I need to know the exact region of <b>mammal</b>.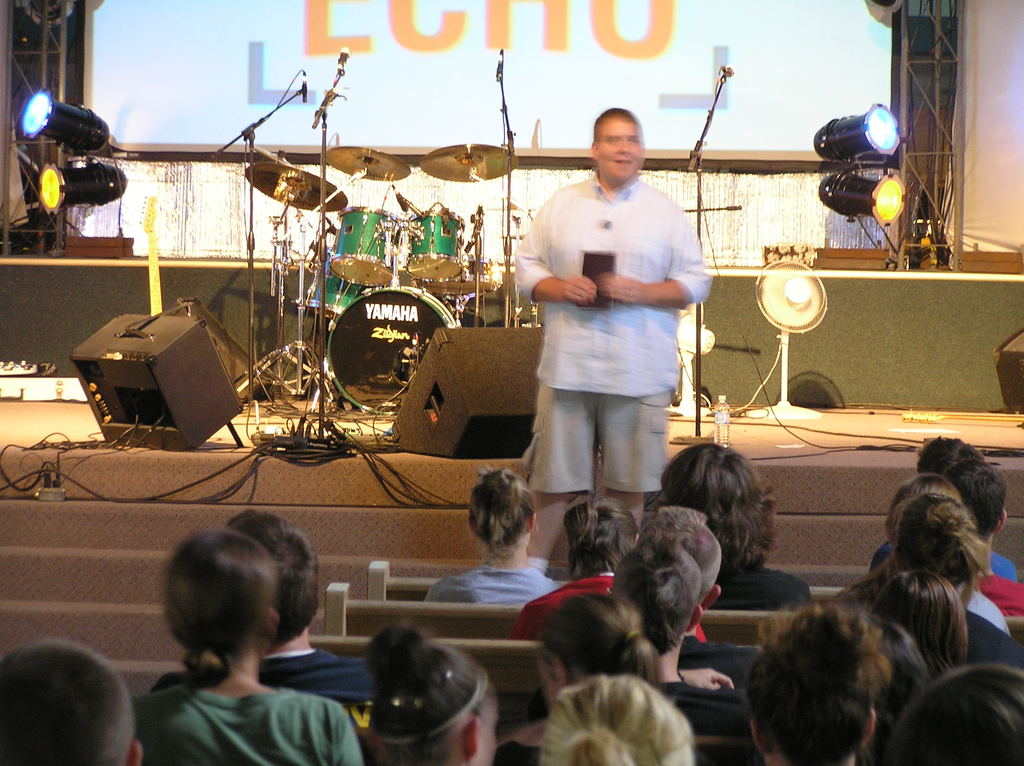
Region: 609:540:758:744.
